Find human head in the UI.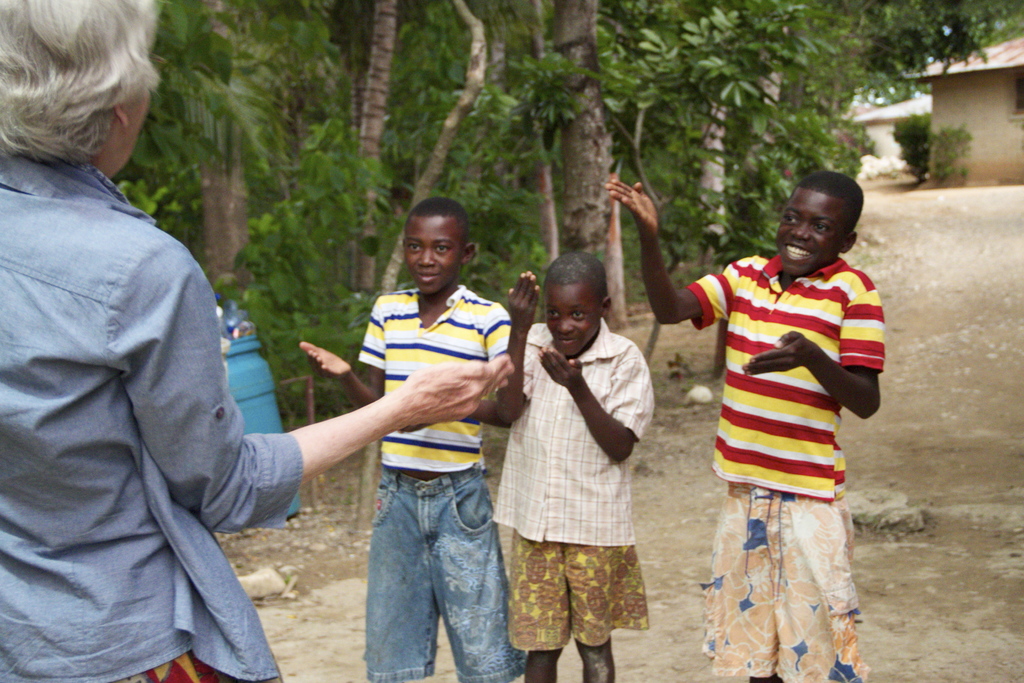
UI element at <bbox>0, 0, 152, 179</bbox>.
